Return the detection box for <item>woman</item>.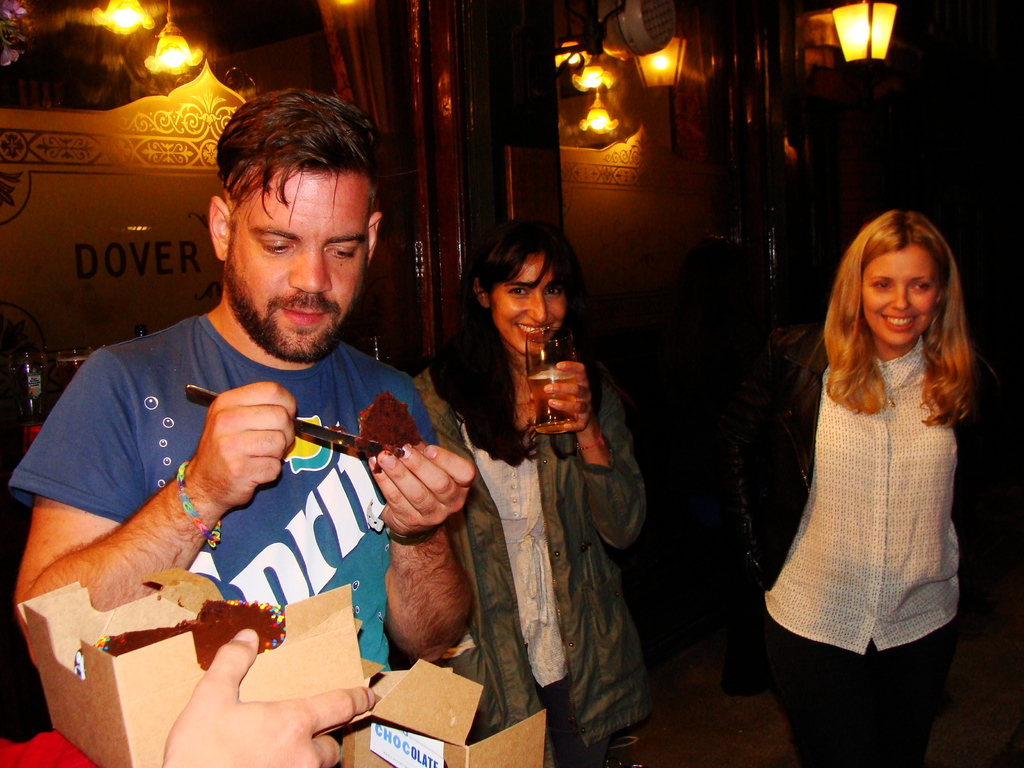
410:220:646:767.
